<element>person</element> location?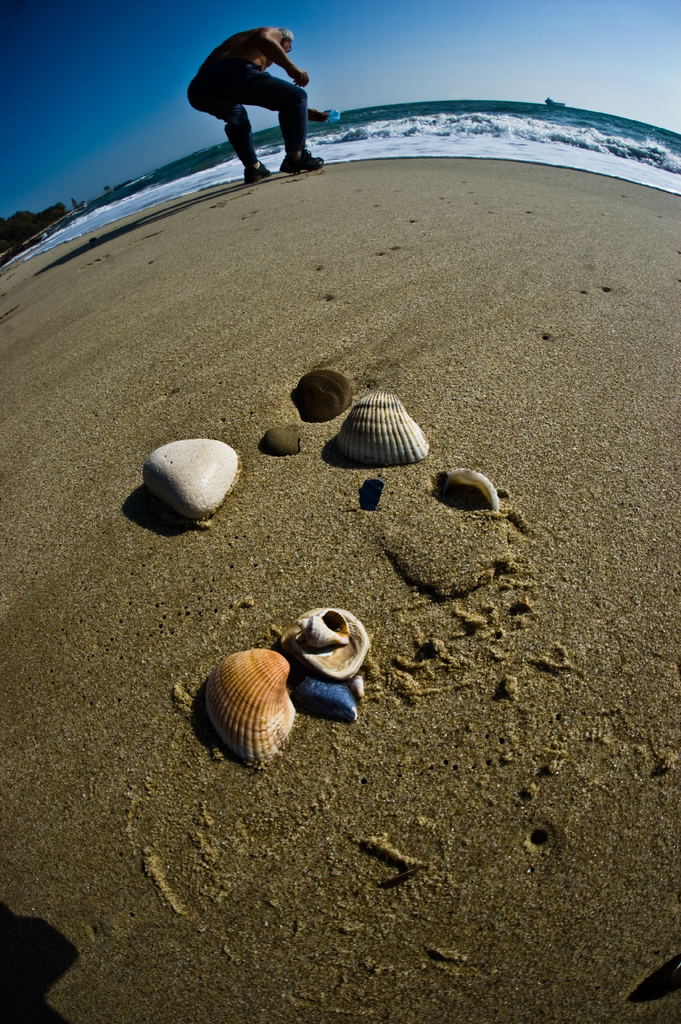
<box>191,13,320,179</box>
